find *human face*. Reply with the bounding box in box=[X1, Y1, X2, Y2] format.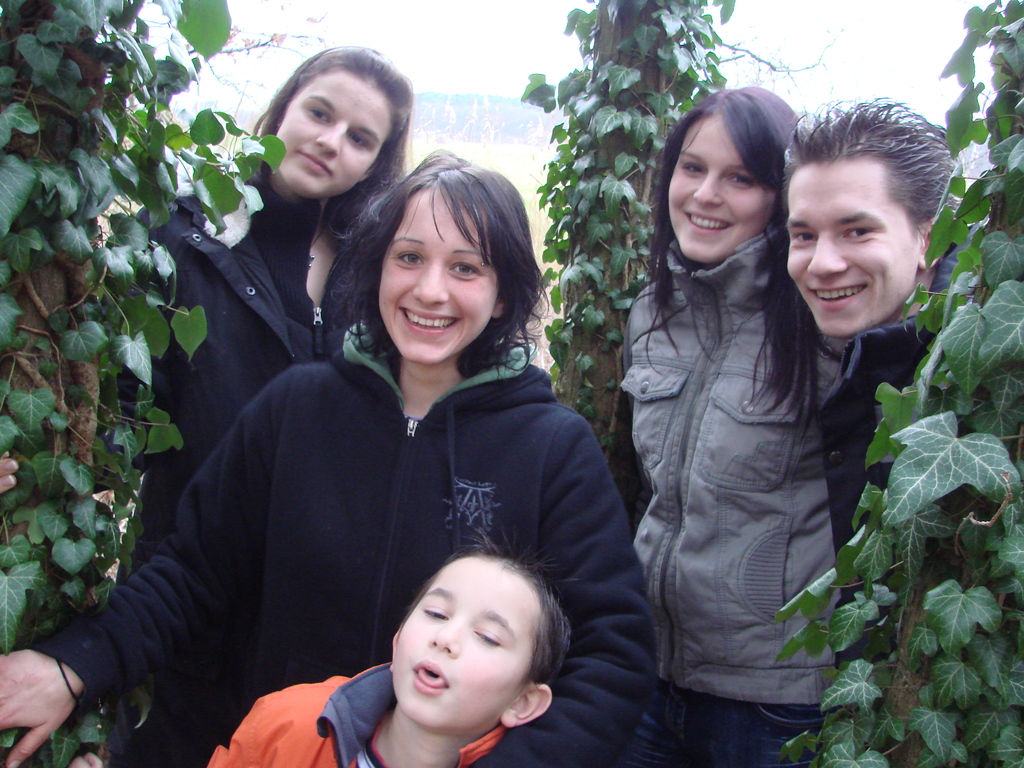
box=[374, 188, 499, 362].
